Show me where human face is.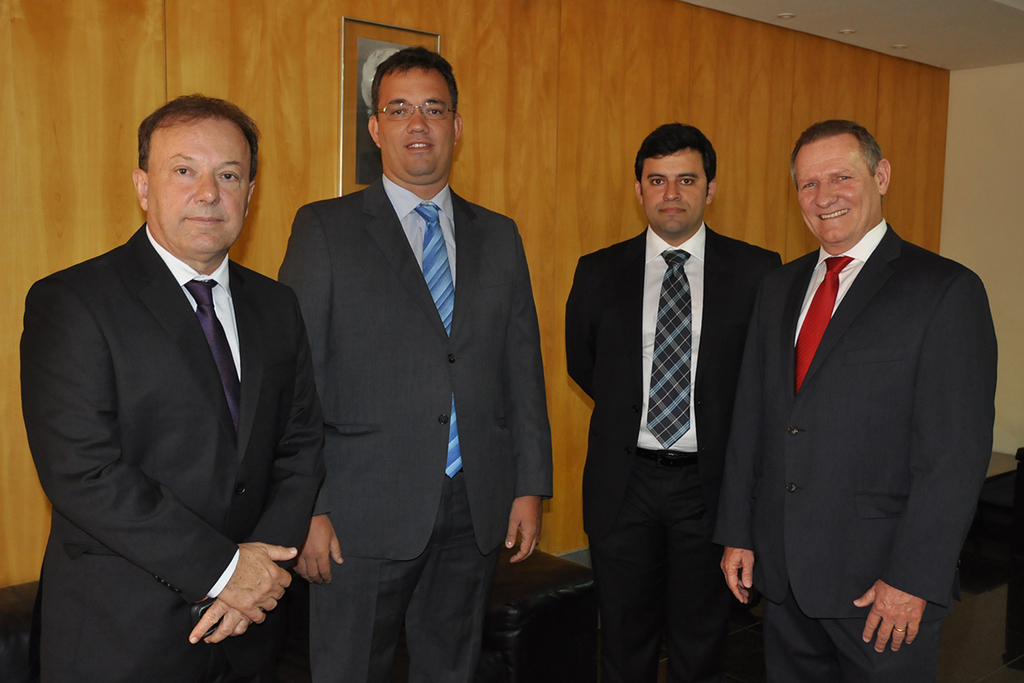
human face is at x1=381, y1=73, x2=455, y2=179.
